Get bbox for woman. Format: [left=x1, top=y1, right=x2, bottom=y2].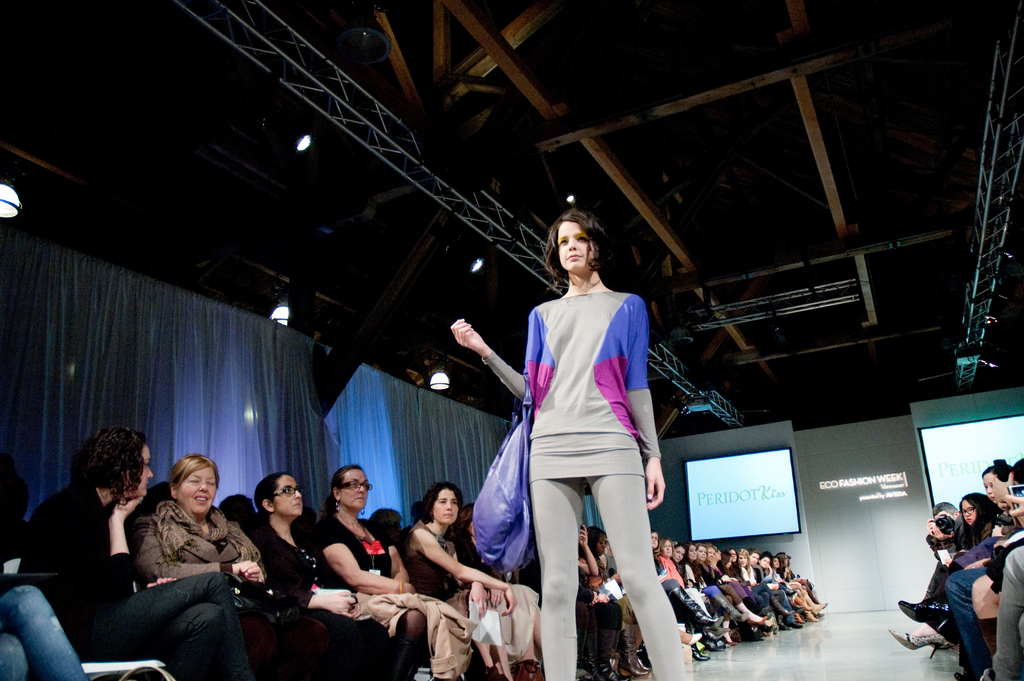
[left=240, top=475, right=403, bottom=680].
